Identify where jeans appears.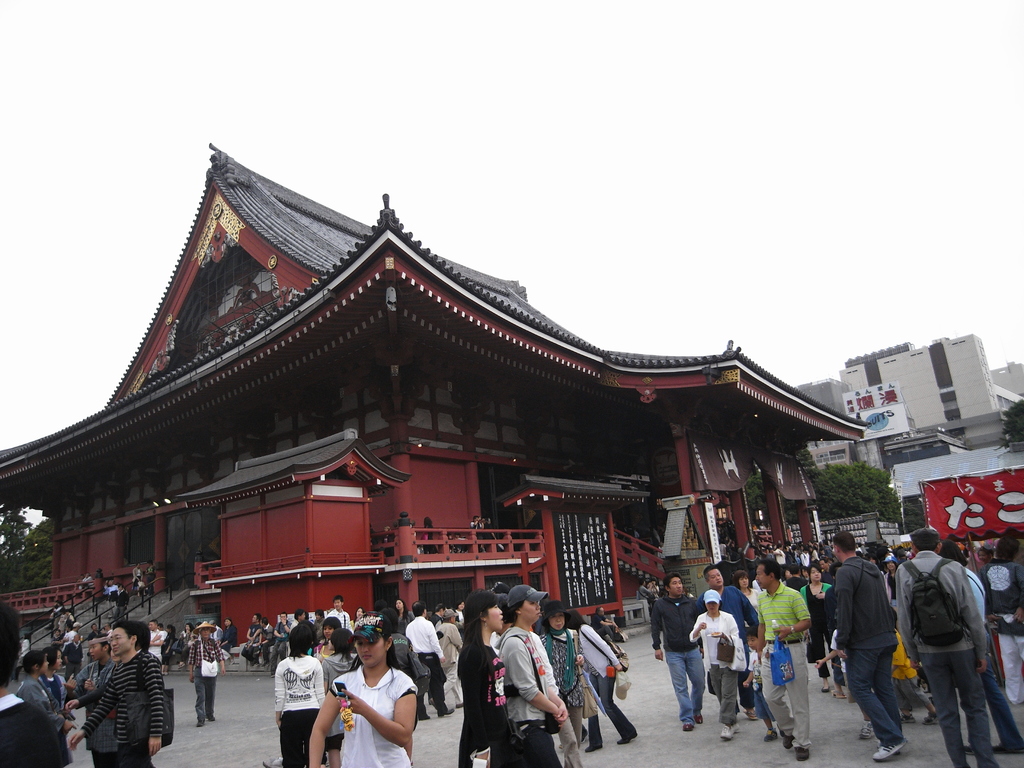
Appears at [left=668, top=644, right=706, bottom=721].
